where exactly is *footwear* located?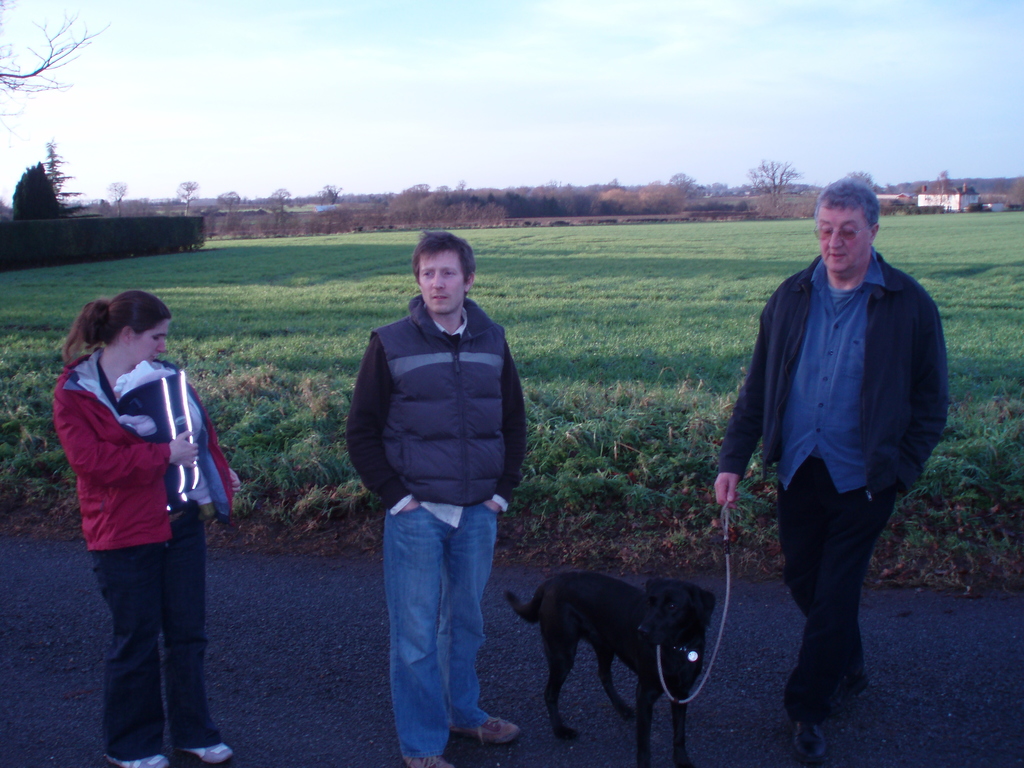
Its bounding box is 108/756/170/767.
